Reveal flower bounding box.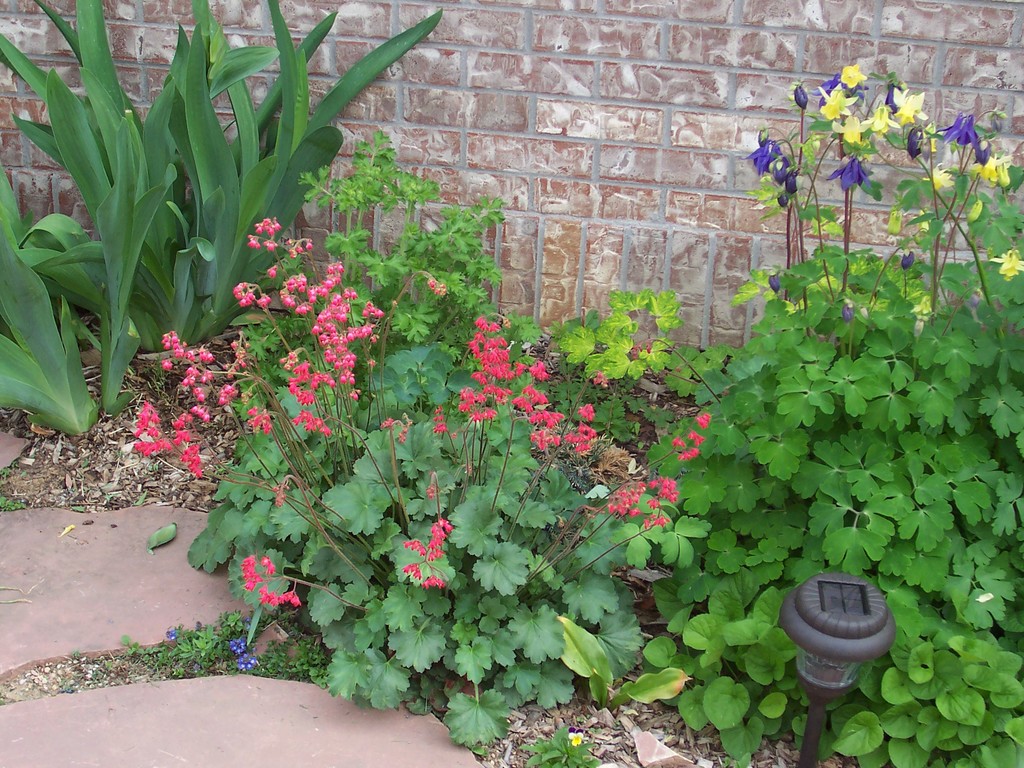
Revealed: {"x1": 422, "y1": 269, "x2": 447, "y2": 302}.
